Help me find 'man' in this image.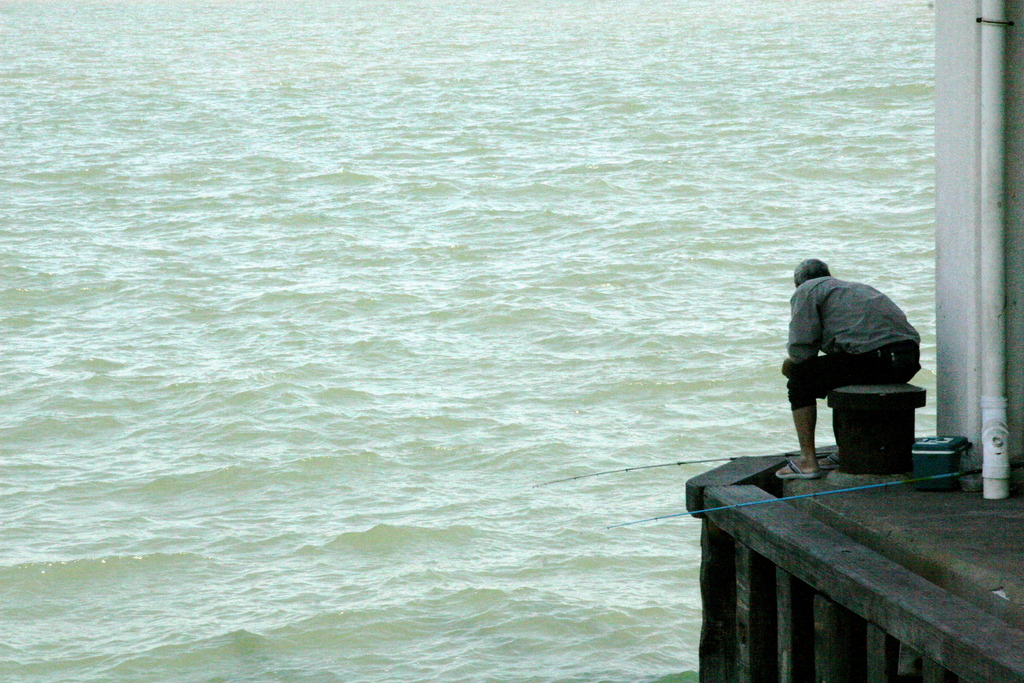
Found it: 774, 259, 932, 489.
